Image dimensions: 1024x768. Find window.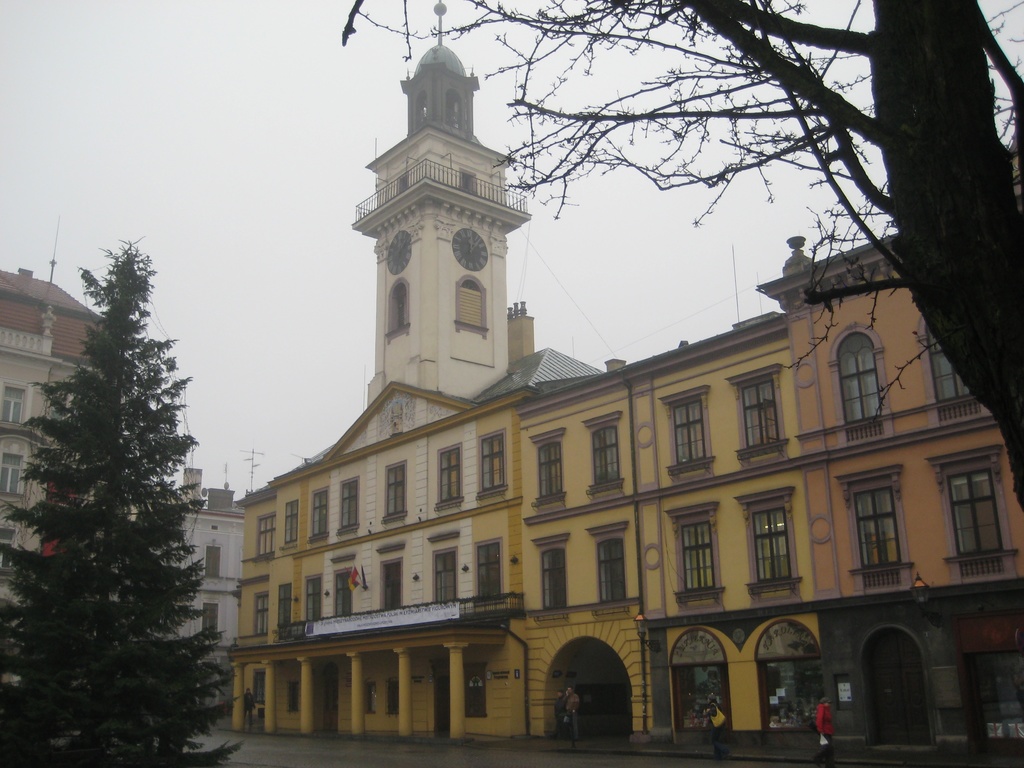
detection(0, 454, 22, 491).
